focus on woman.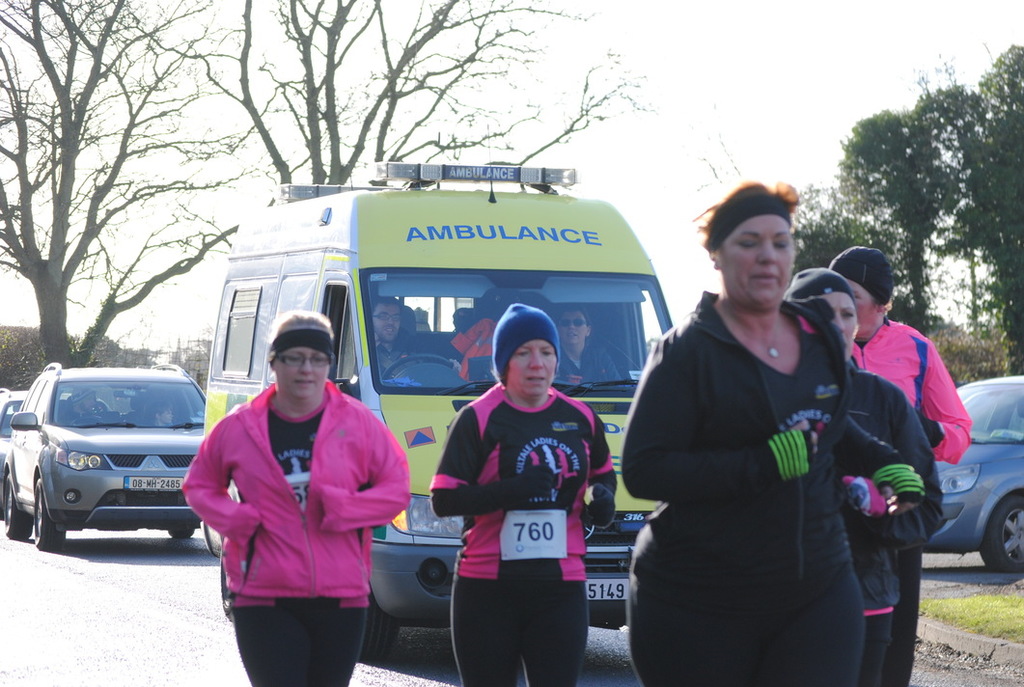
Focused at (821, 245, 982, 686).
